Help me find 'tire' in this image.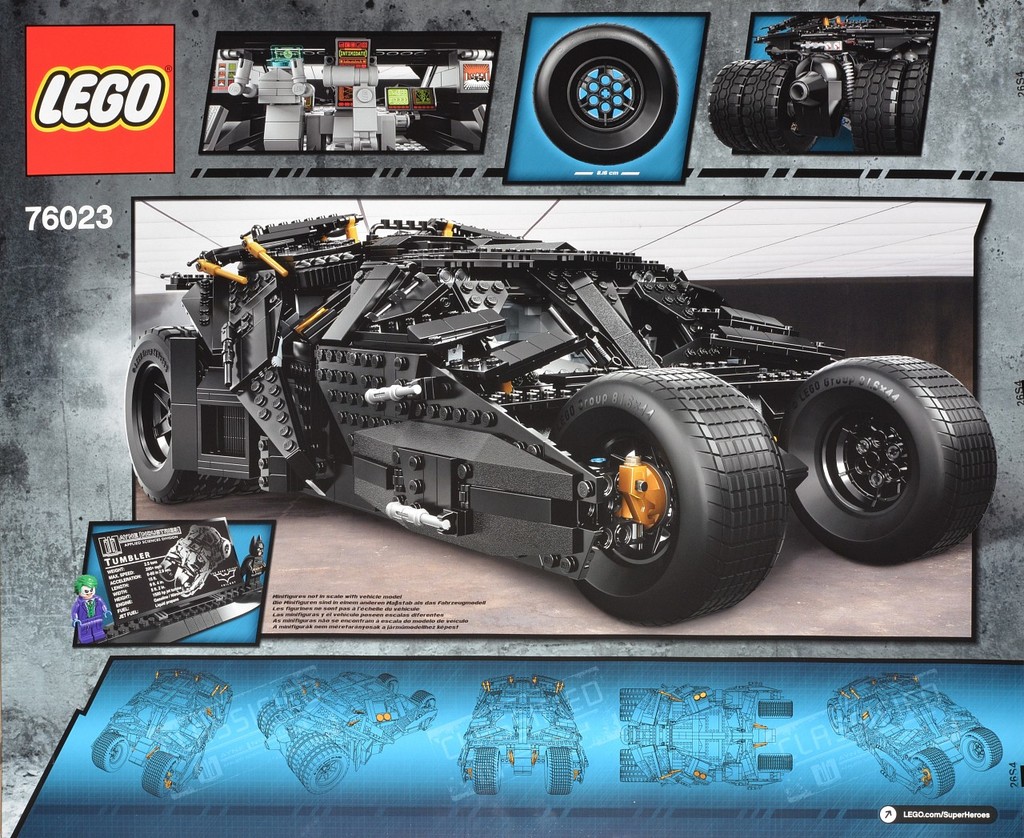
Found it: [125, 326, 239, 504].
